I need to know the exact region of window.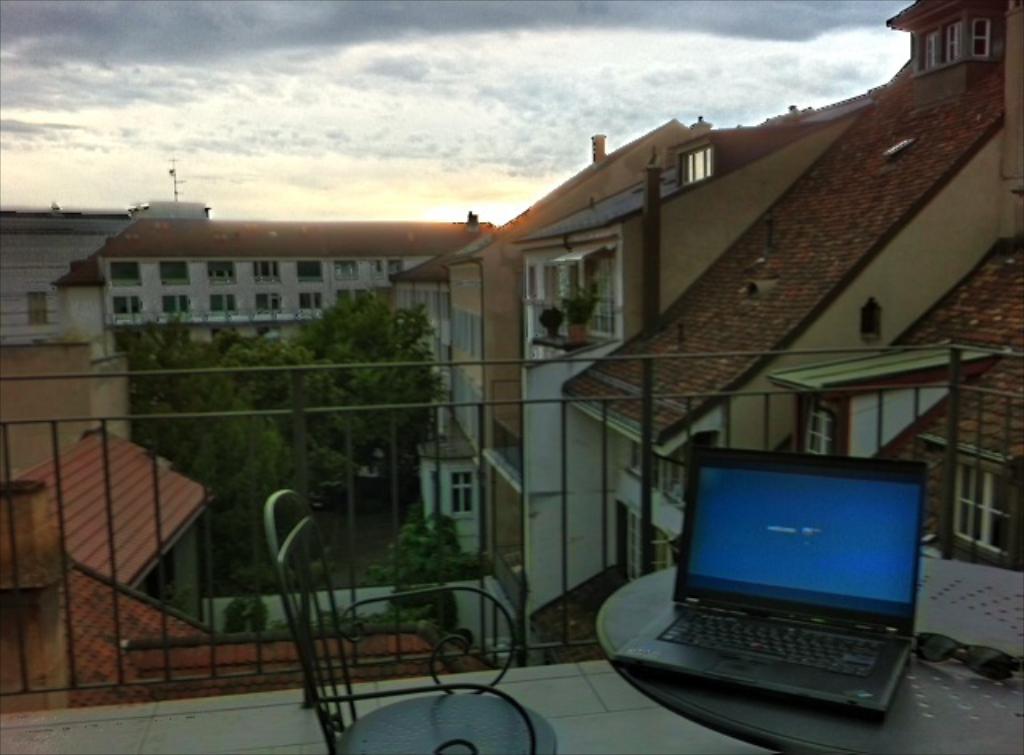
Region: locate(302, 291, 331, 314).
